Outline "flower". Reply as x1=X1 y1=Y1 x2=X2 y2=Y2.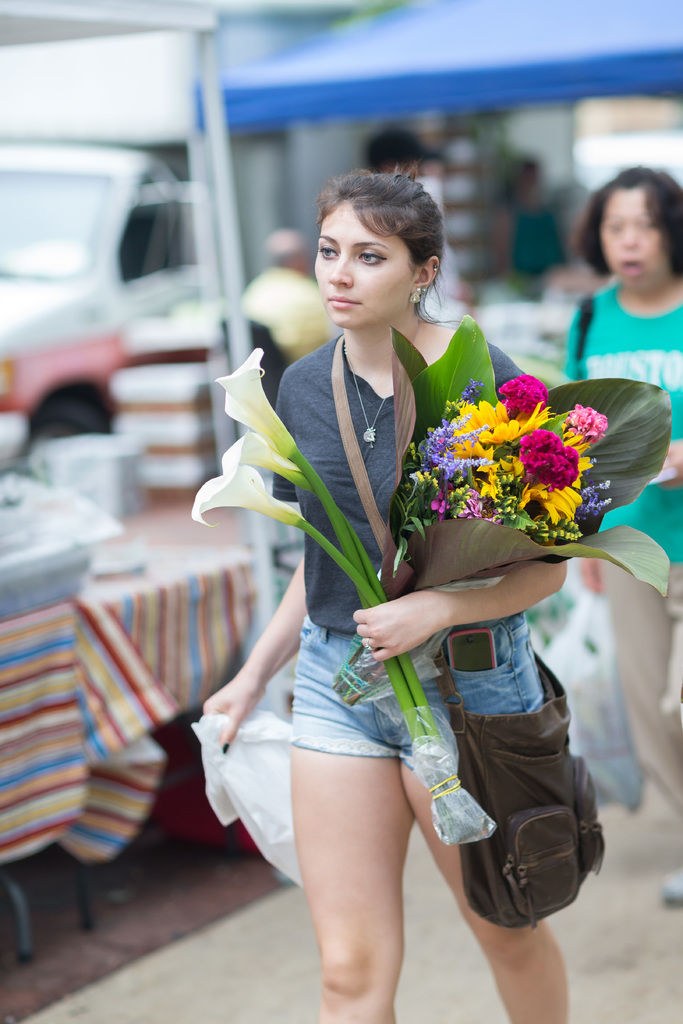
x1=223 y1=347 x2=296 y2=454.
